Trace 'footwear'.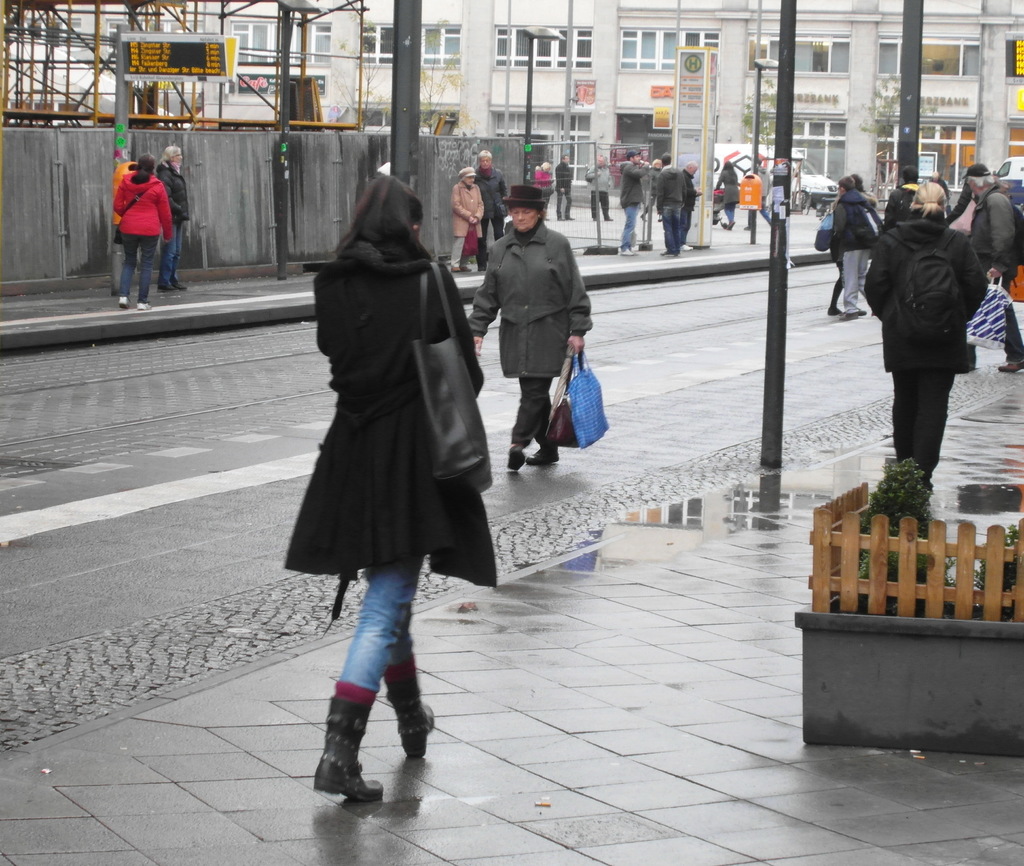
Traced to {"left": 527, "top": 440, "right": 563, "bottom": 469}.
